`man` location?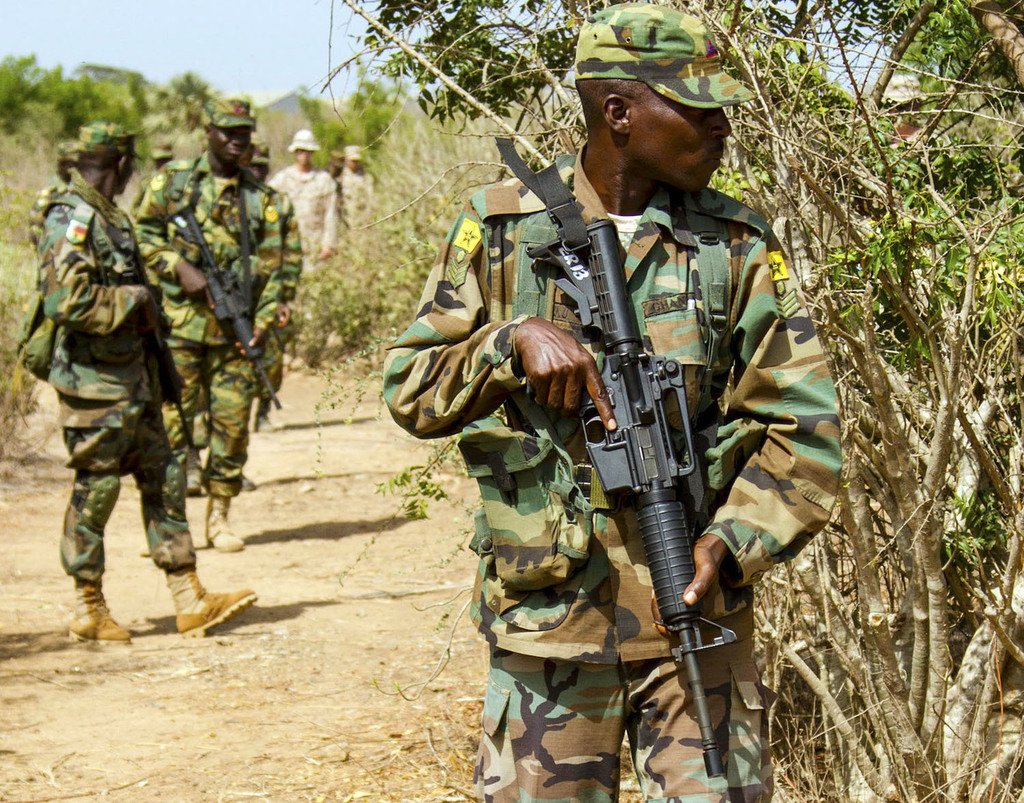
(37, 148, 203, 650)
